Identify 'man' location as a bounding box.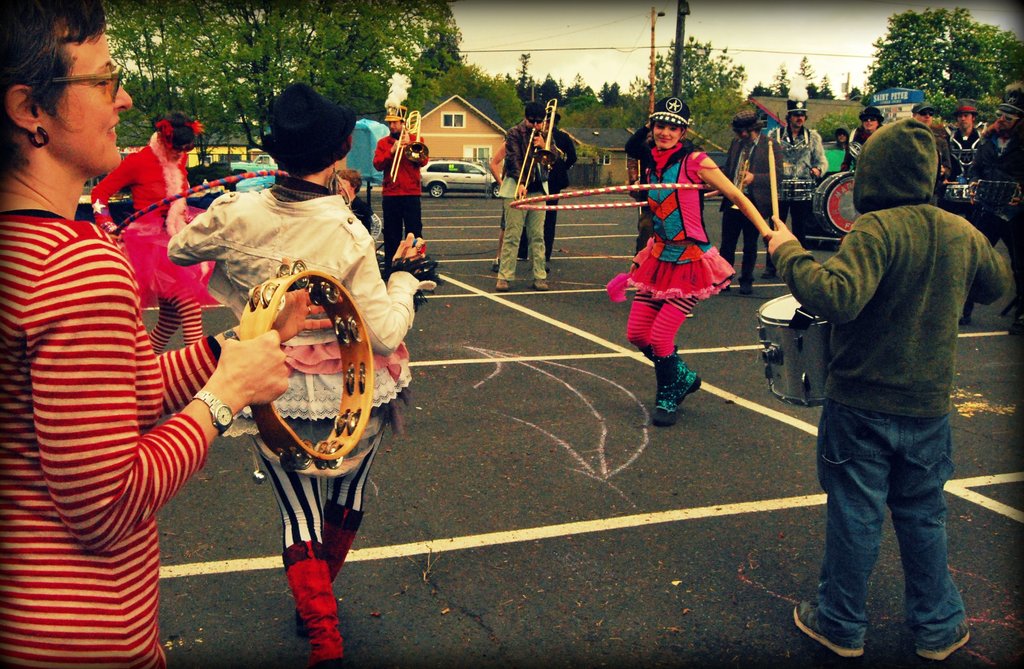
(371,103,430,281).
